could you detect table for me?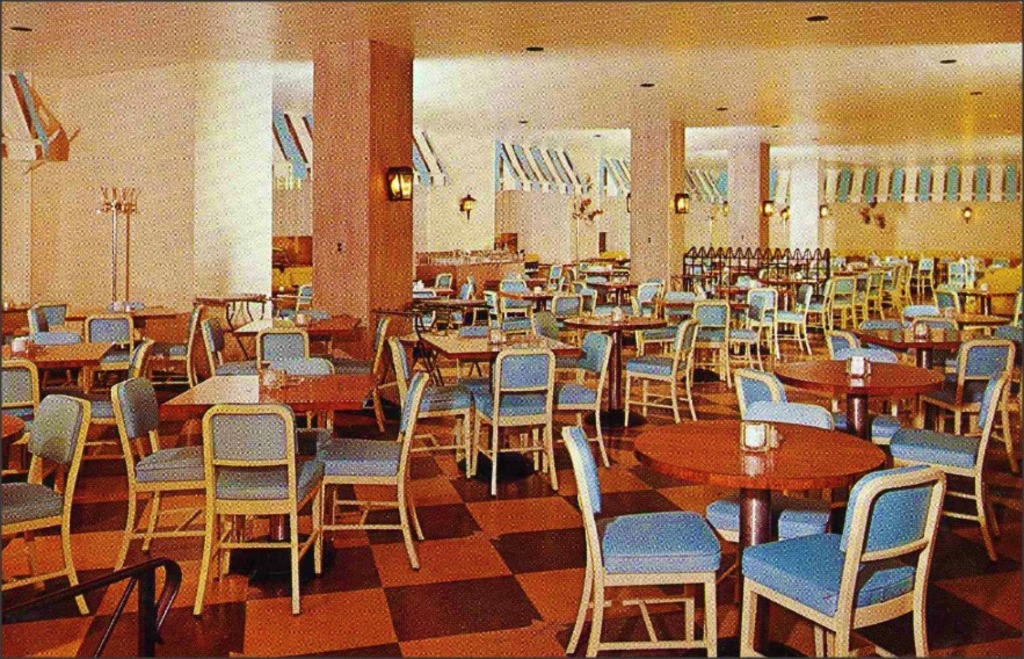
Detection result: 618:425:912:571.
